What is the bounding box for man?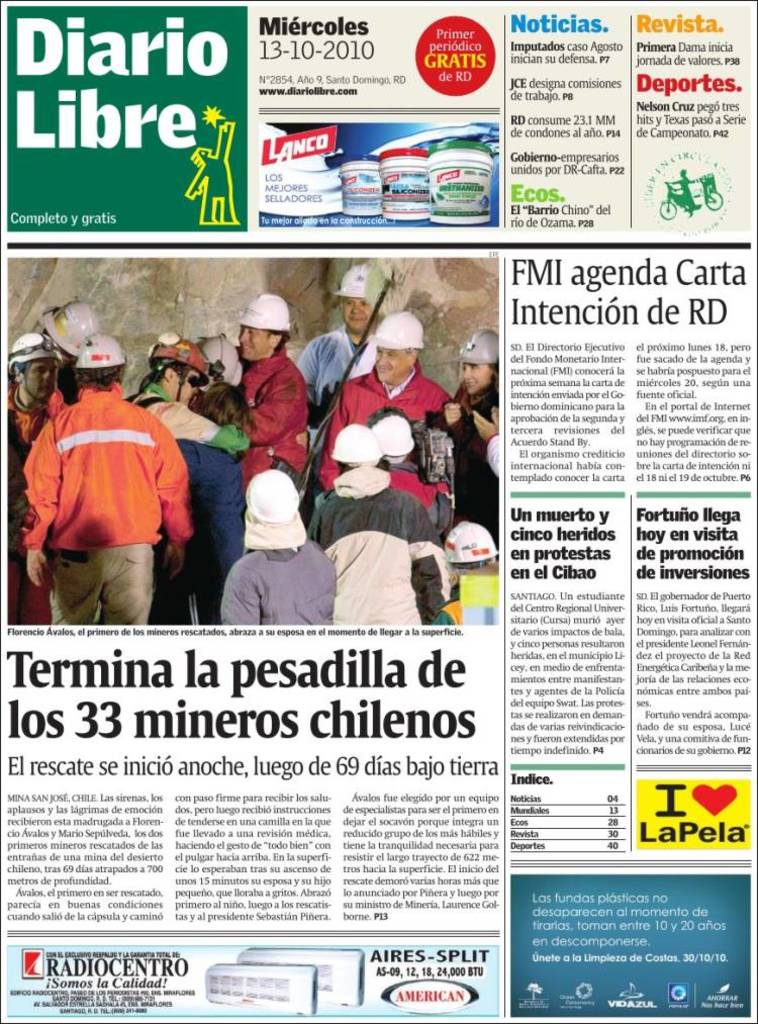
<box>6,331,68,624</box>.
